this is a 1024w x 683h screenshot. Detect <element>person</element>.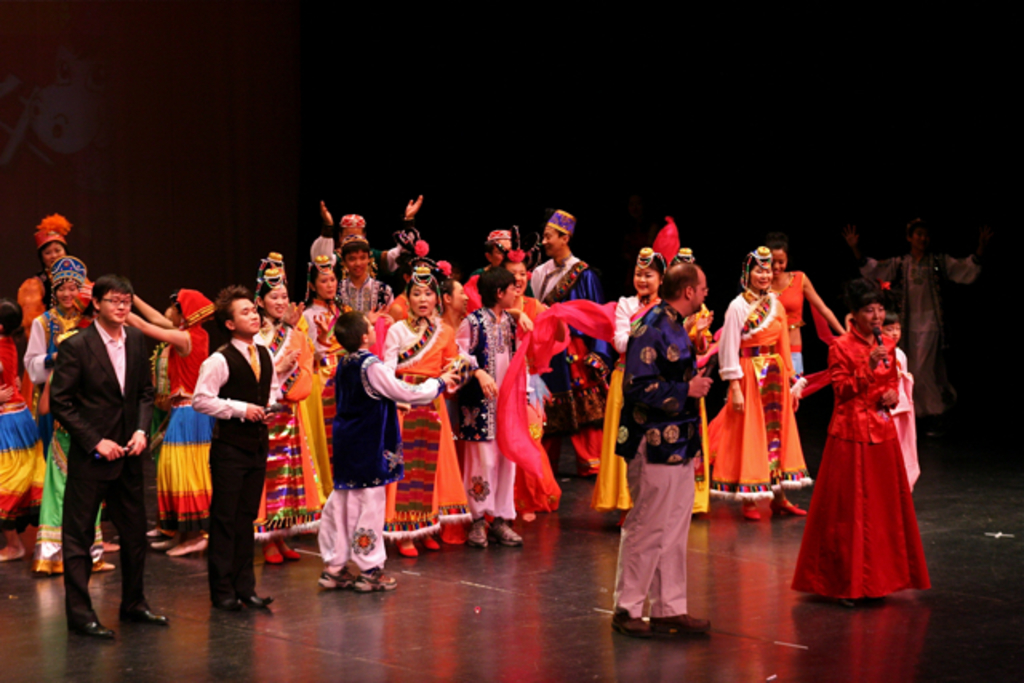
{"left": 434, "top": 270, "right": 469, "bottom": 350}.
